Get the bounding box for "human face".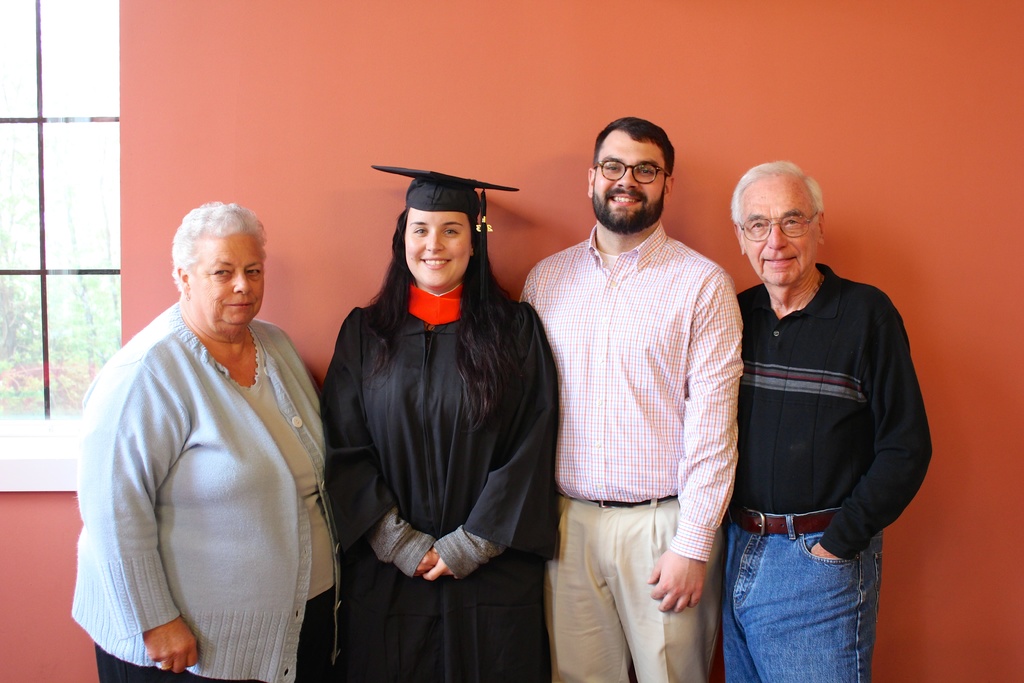
(left=191, top=231, right=265, bottom=328).
